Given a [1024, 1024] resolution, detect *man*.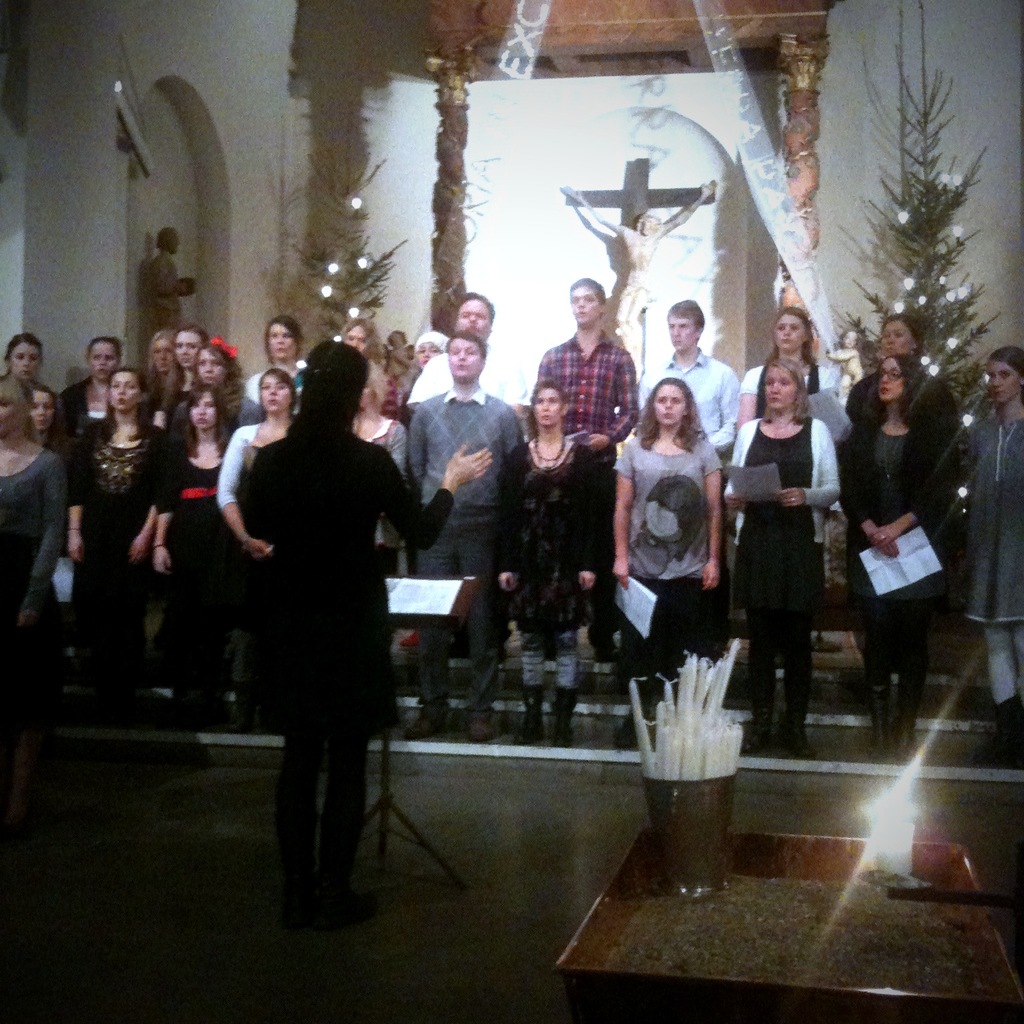
<region>400, 303, 545, 426</region>.
